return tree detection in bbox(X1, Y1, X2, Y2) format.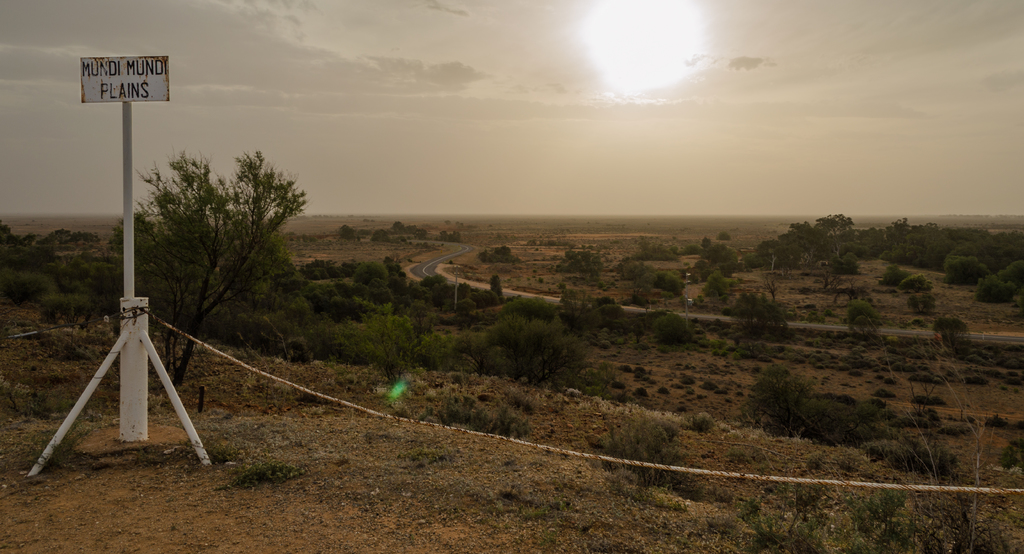
bbox(476, 246, 522, 268).
